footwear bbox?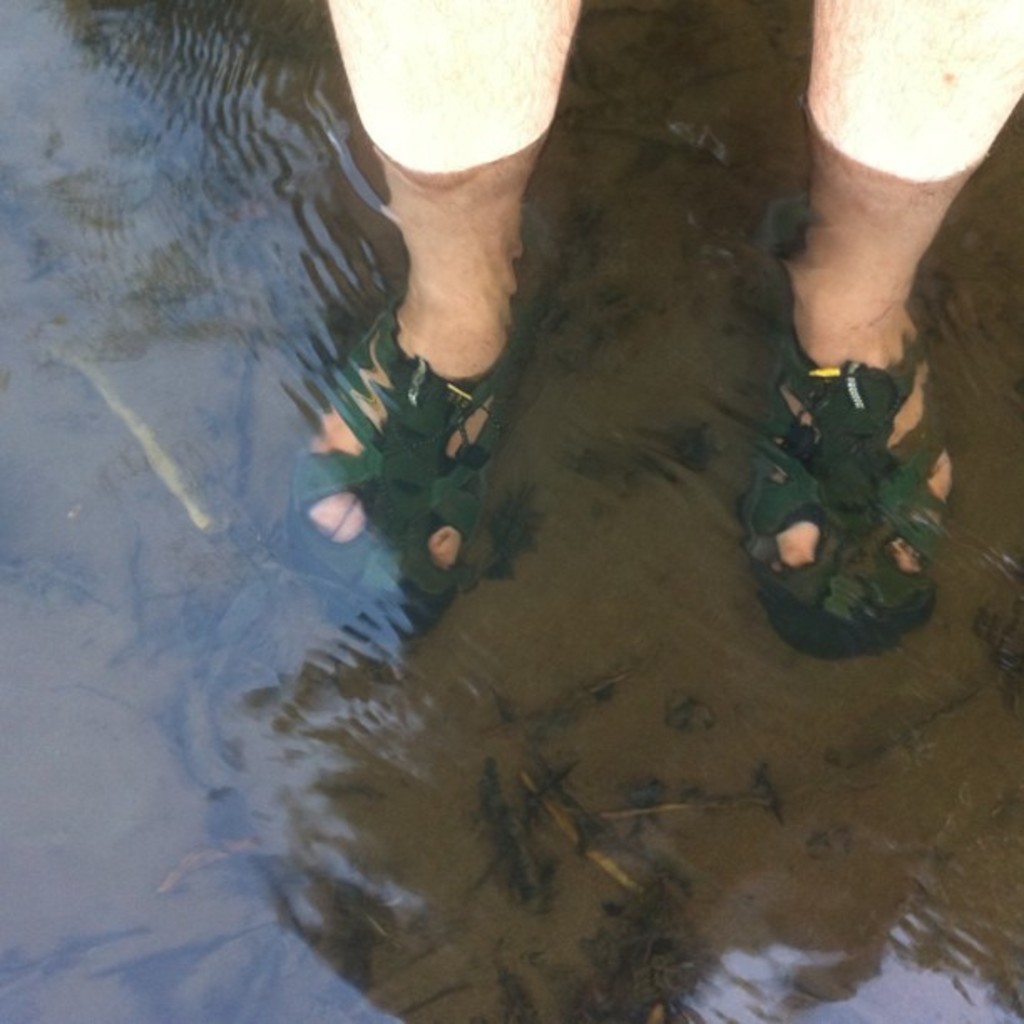
box(738, 279, 959, 674)
